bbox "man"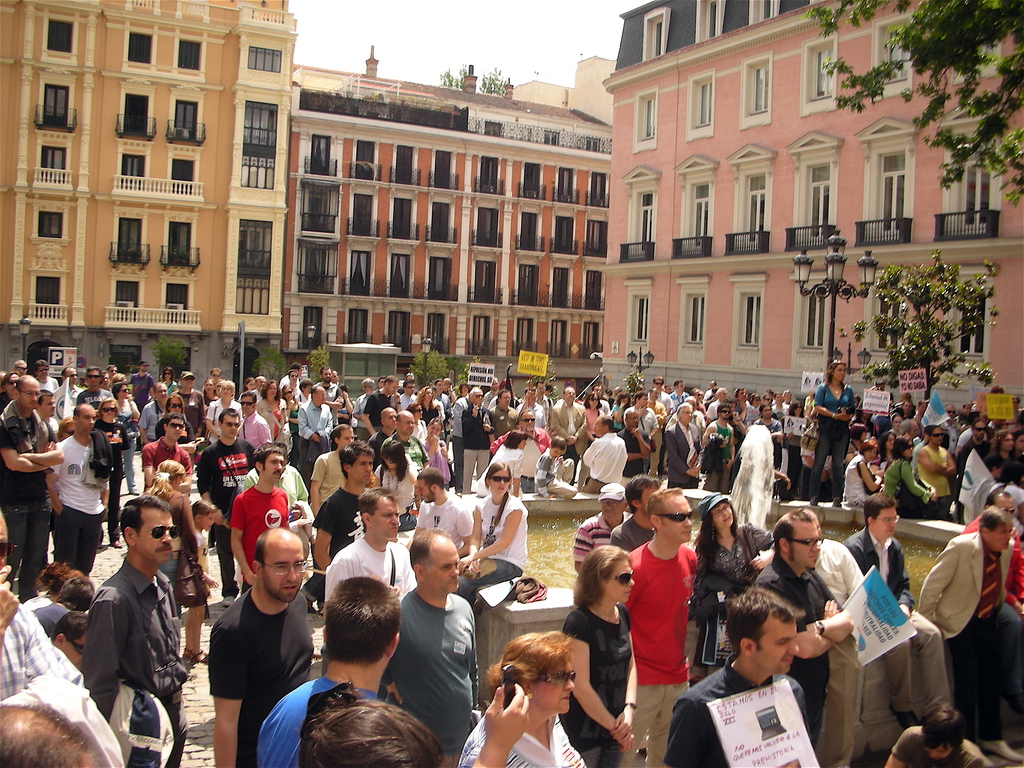
851, 500, 961, 726
